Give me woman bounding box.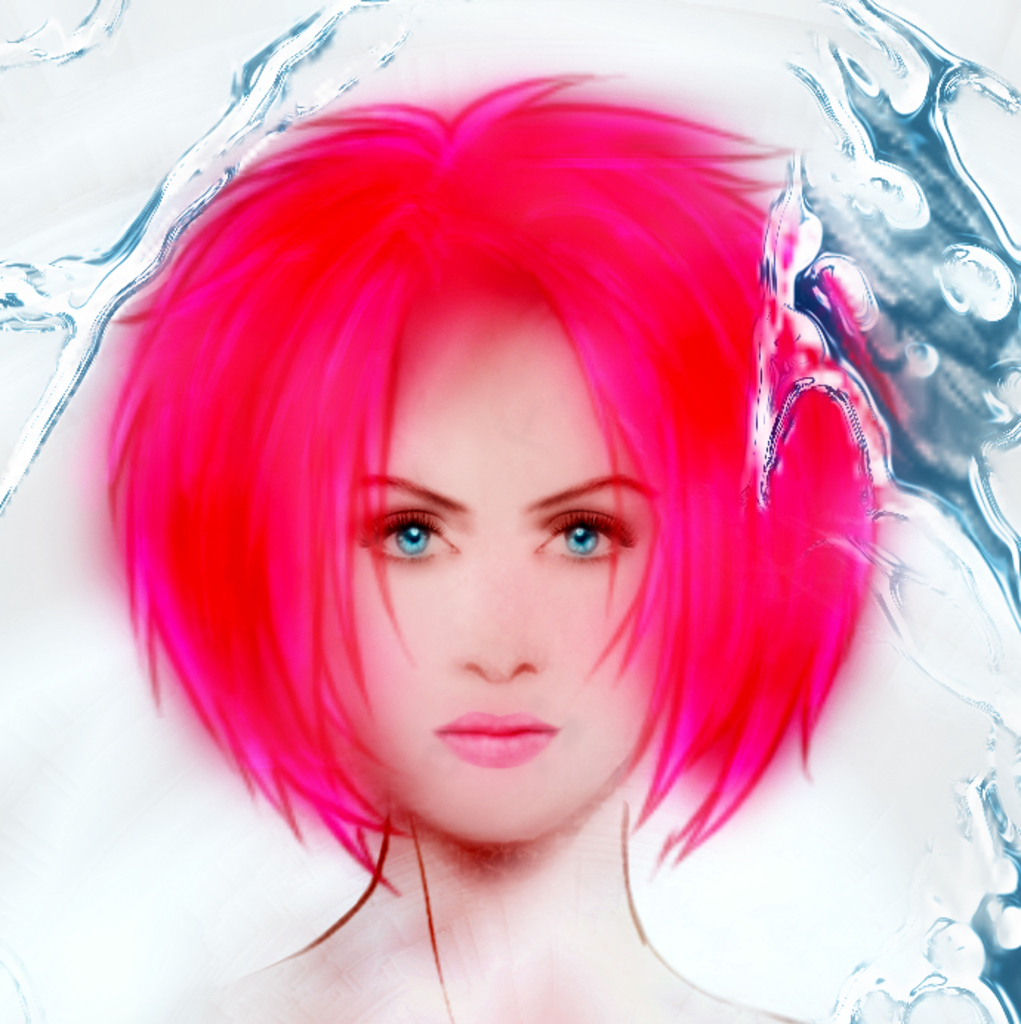
region(0, 3, 991, 1020).
